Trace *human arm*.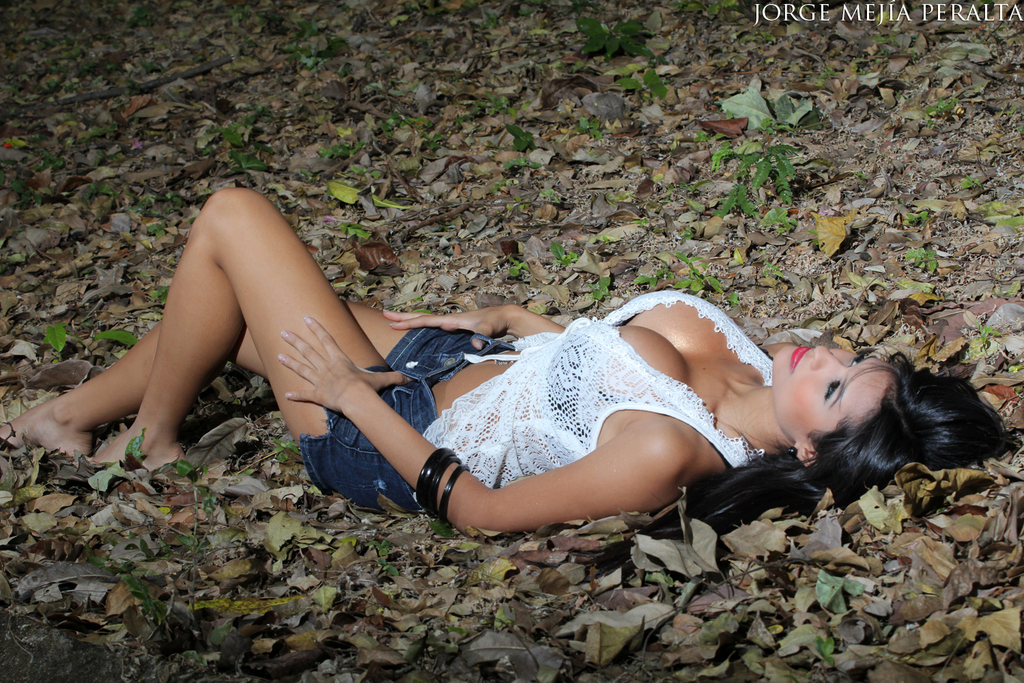
Traced to x1=267, y1=319, x2=713, y2=536.
